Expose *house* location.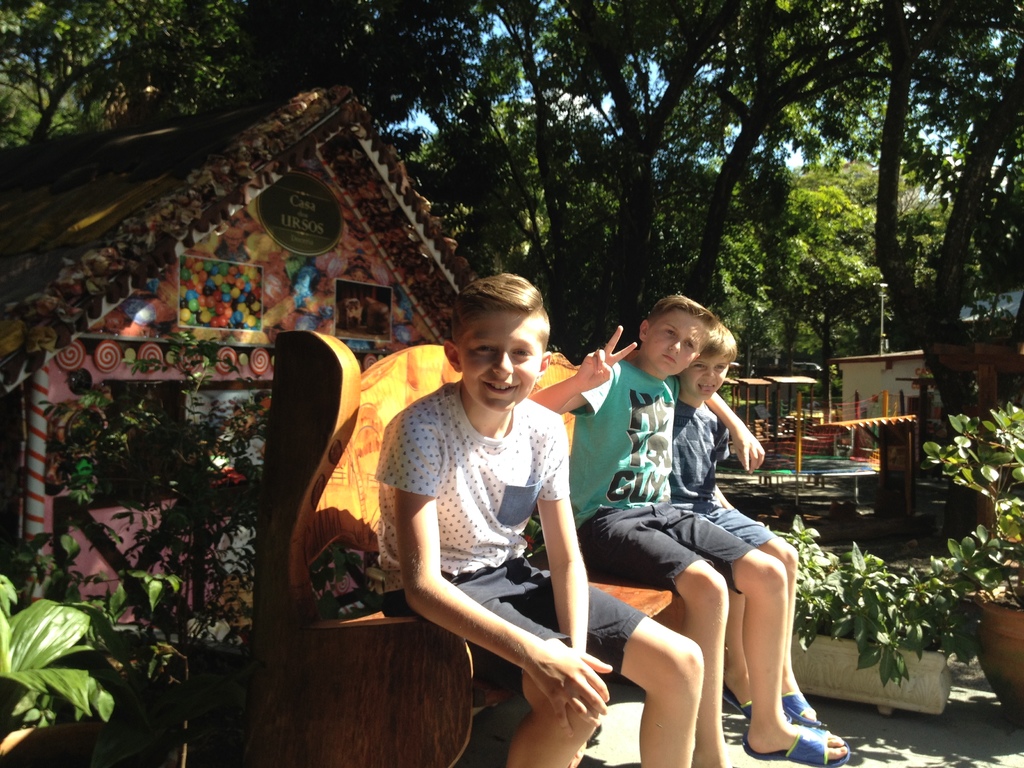
Exposed at left=831, top=290, right=1023, bottom=460.
